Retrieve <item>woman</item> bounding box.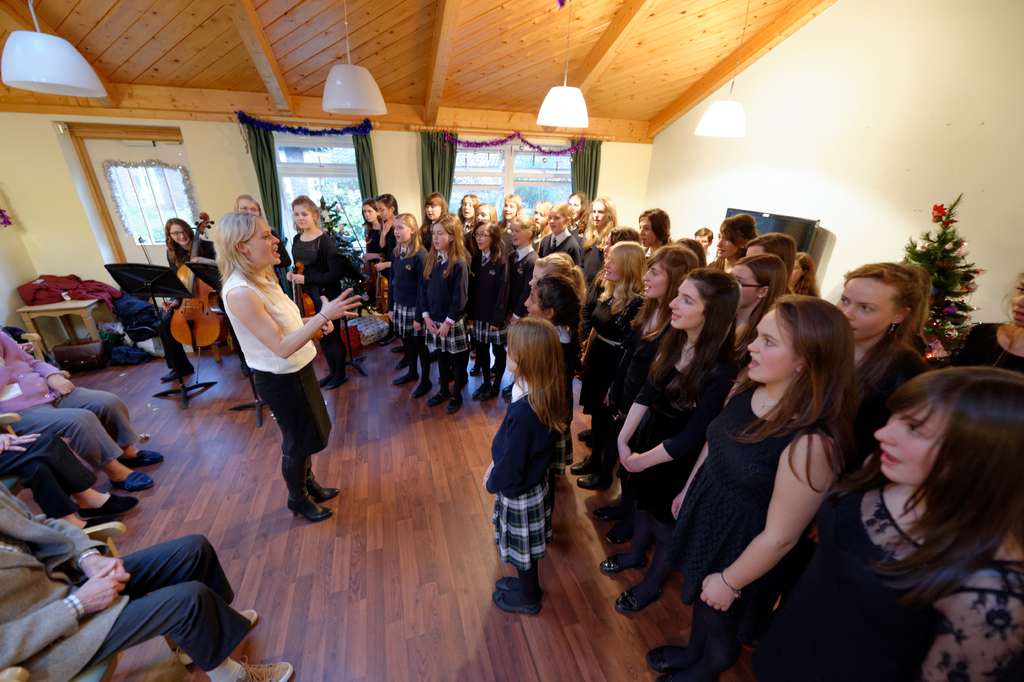
Bounding box: <region>371, 192, 403, 365</region>.
